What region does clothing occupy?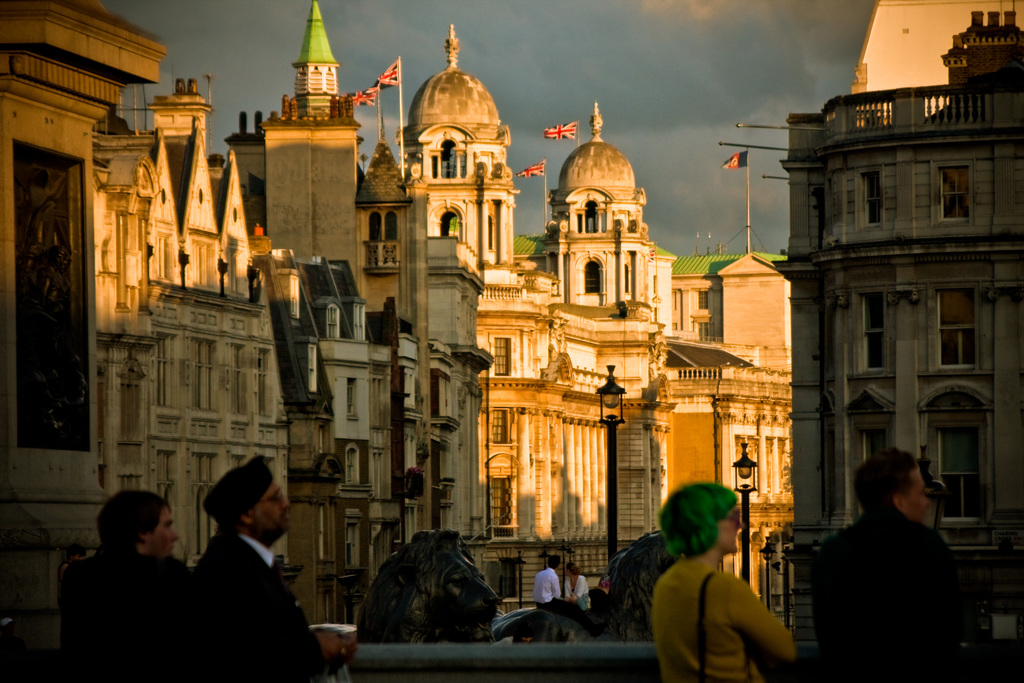
(798, 507, 972, 682).
